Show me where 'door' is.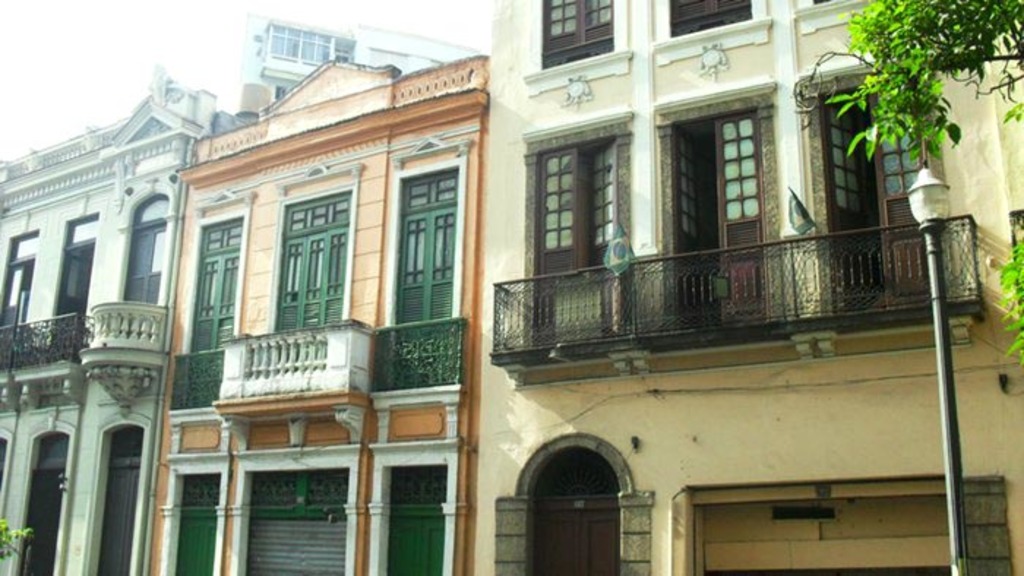
'door' is at select_region(824, 80, 936, 314).
